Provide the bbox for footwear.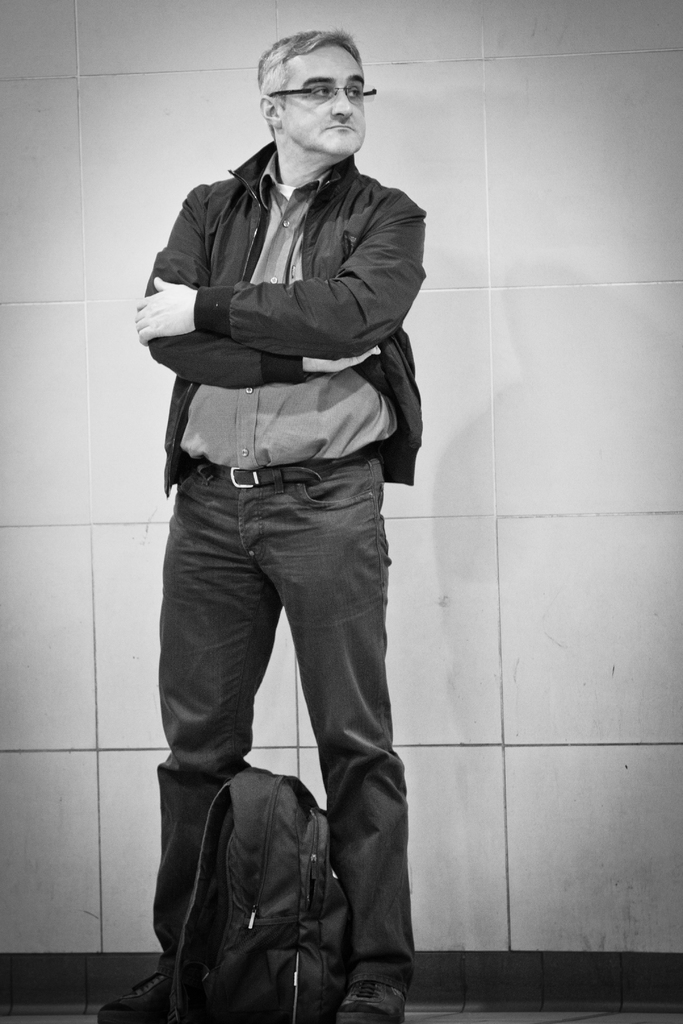
x1=334, y1=974, x2=405, y2=1023.
